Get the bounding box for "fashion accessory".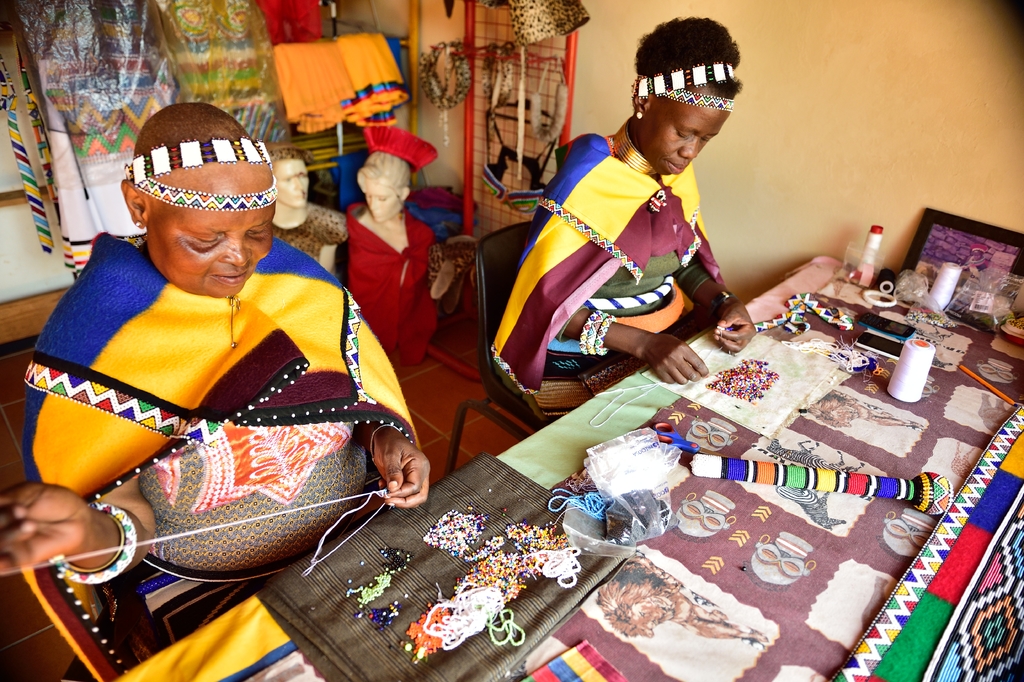
detection(580, 311, 601, 356).
